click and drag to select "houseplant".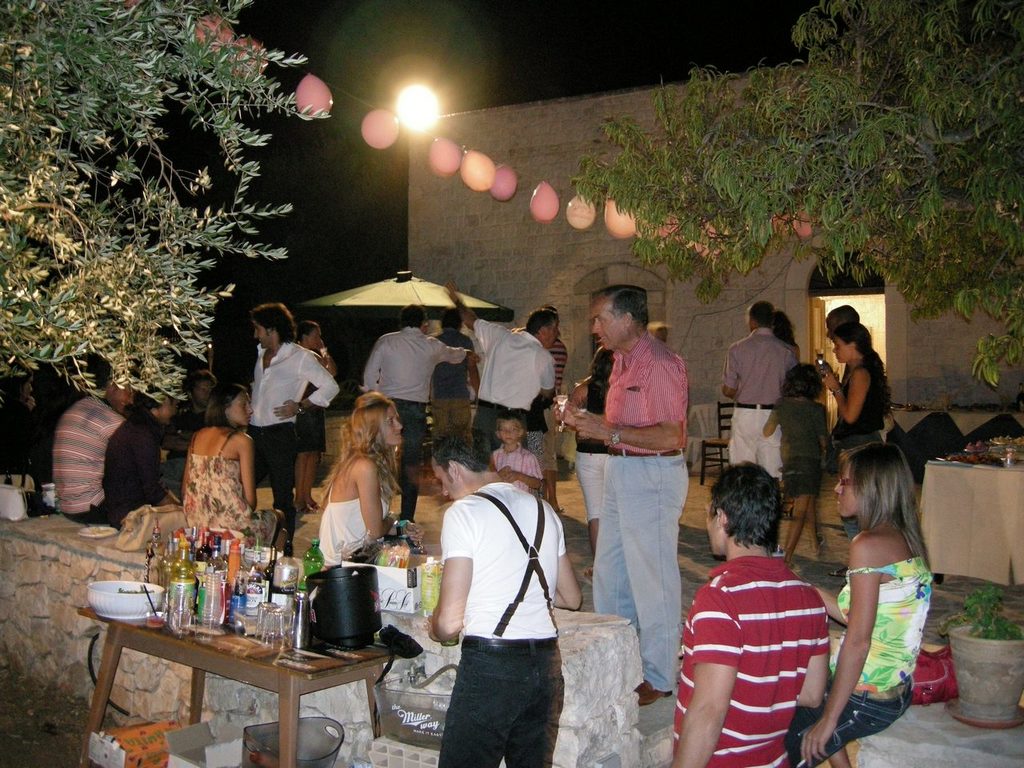
Selection: left=943, top=584, right=1023, bottom=726.
